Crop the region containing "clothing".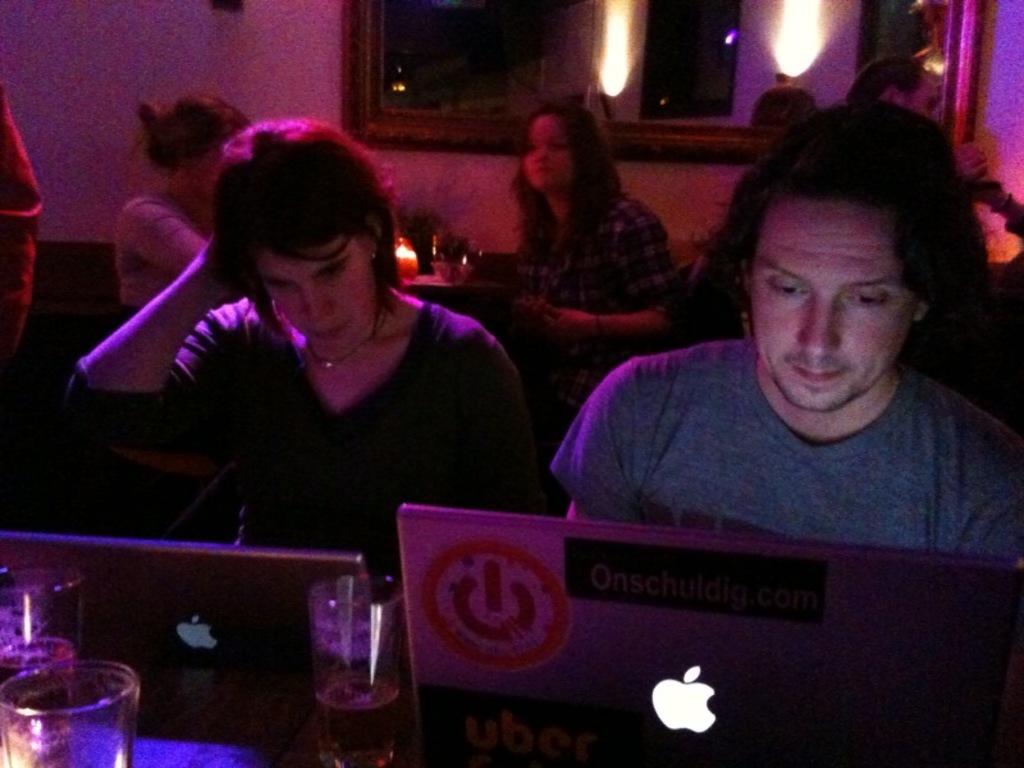
Crop region: bbox=[541, 284, 1023, 582].
